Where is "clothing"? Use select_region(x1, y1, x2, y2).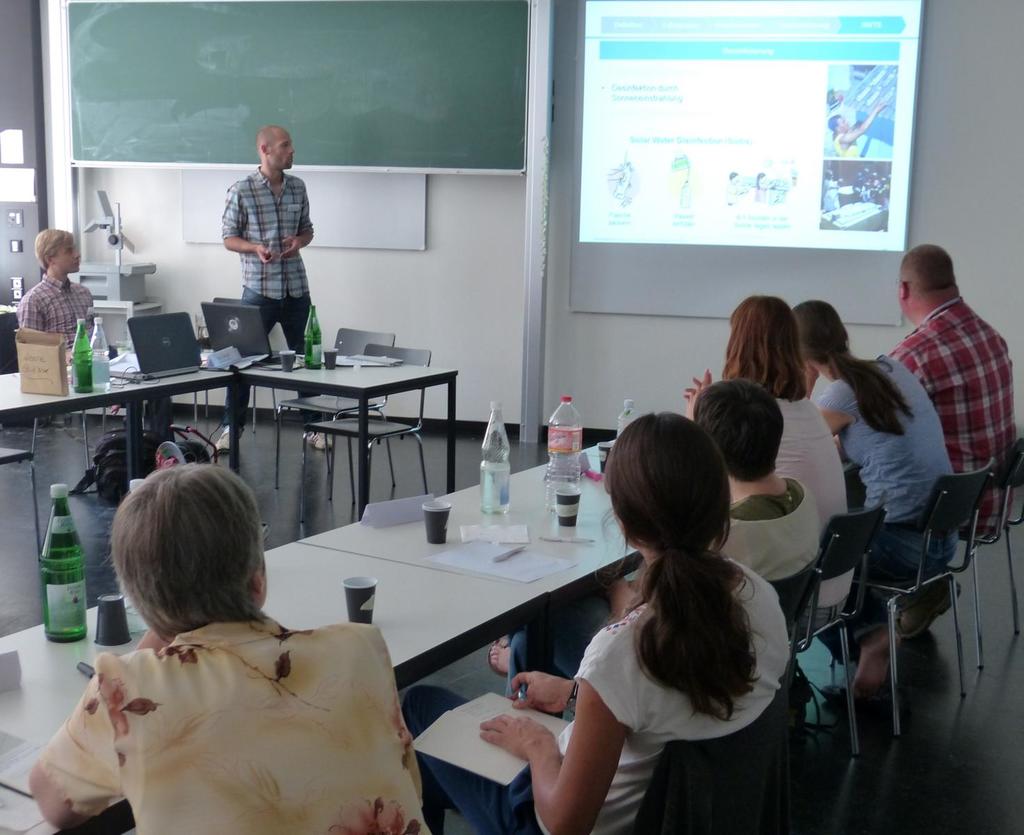
select_region(773, 390, 864, 637).
